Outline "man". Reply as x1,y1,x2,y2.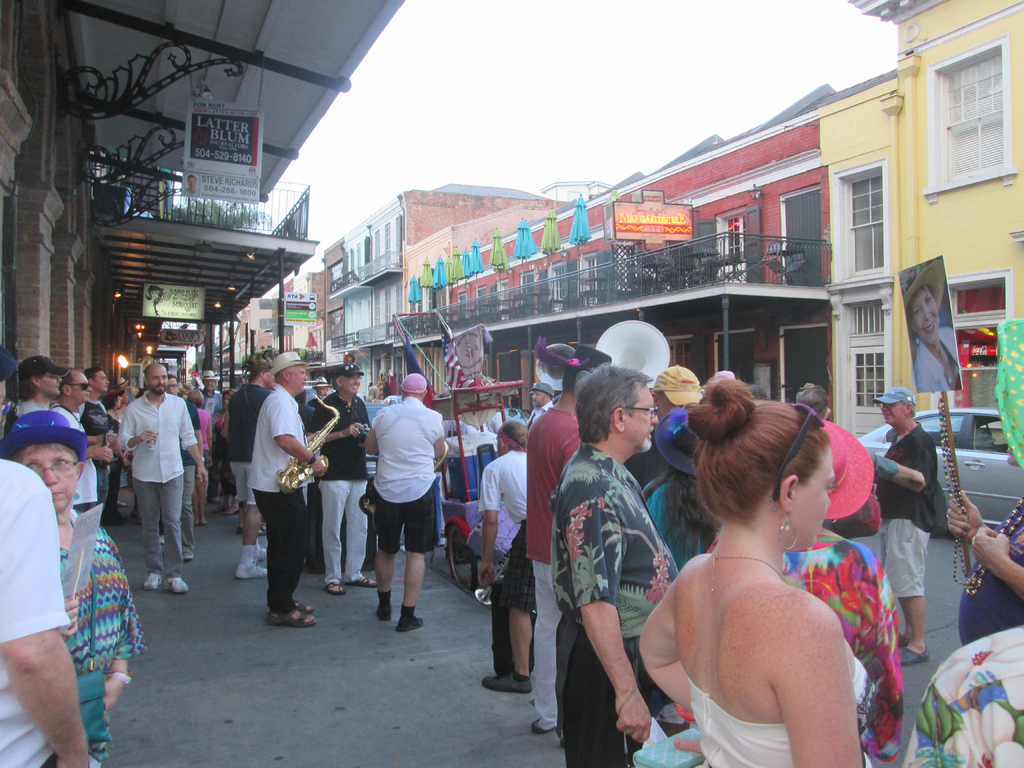
351,367,446,641.
